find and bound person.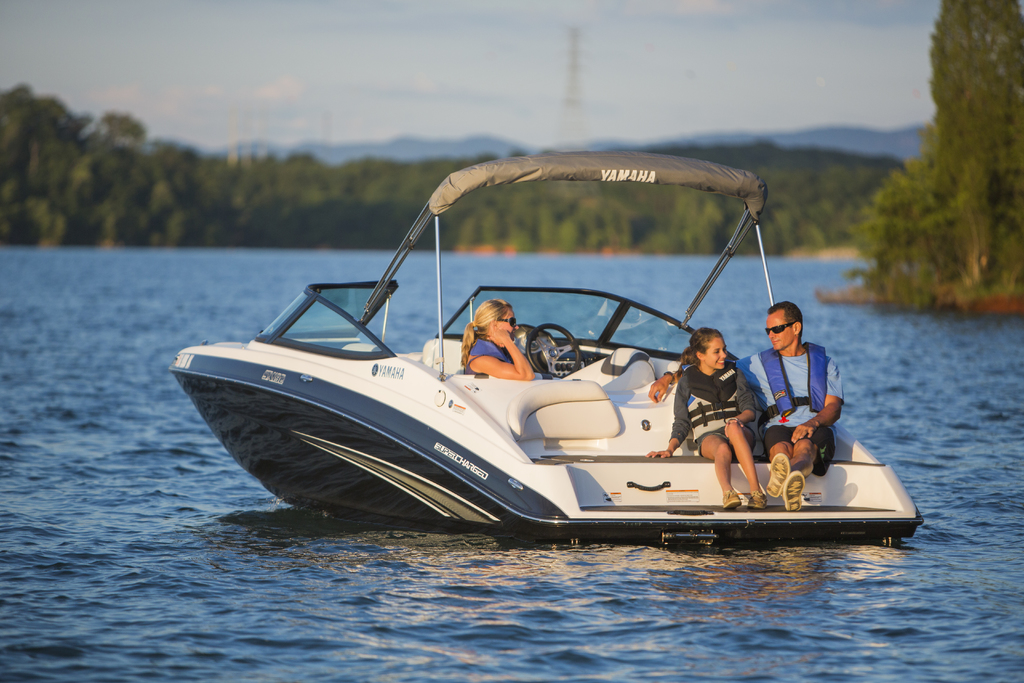
Bound: {"left": 649, "top": 300, "right": 844, "bottom": 509}.
